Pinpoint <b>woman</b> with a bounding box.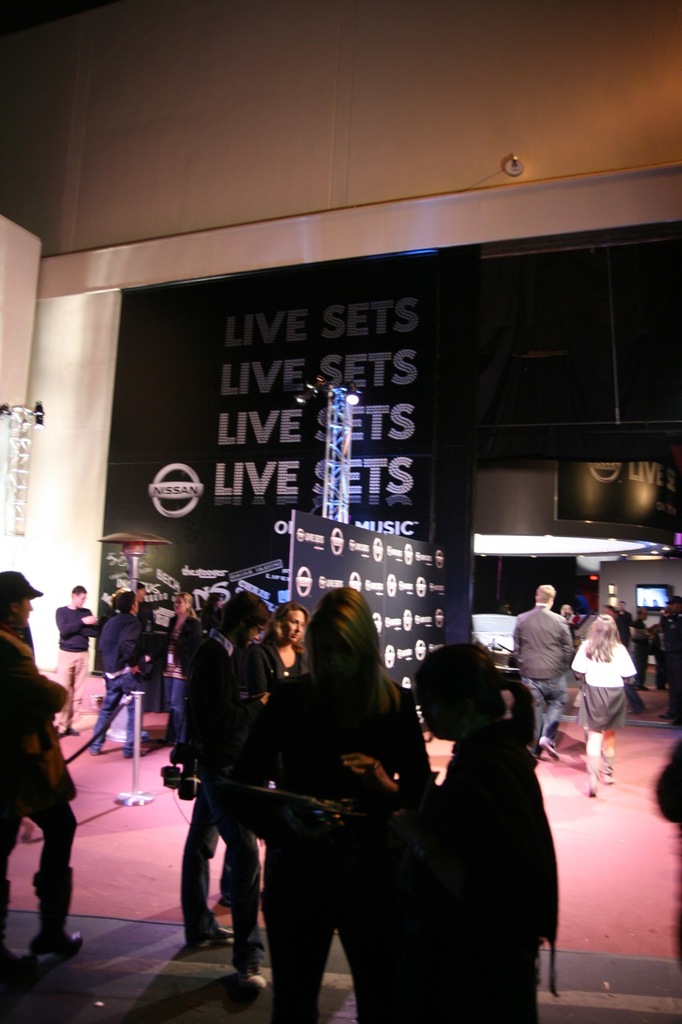
bbox=(0, 570, 86, 961).
